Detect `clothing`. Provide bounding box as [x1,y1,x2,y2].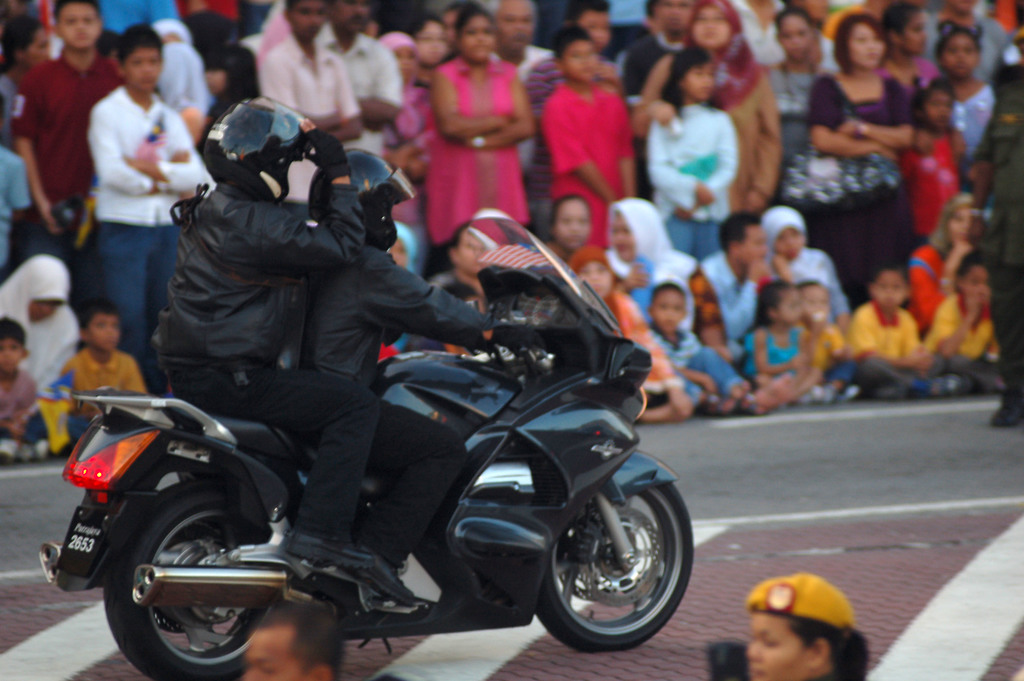
[316,29,399,161].
